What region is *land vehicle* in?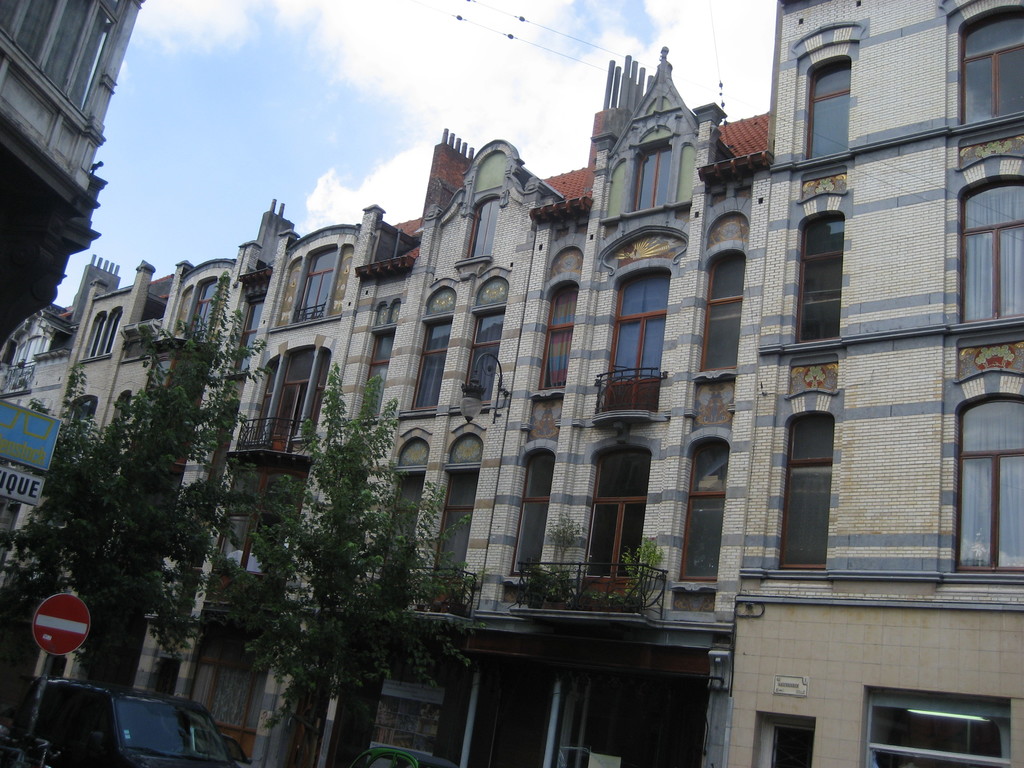
(3, 650, 214, 764).
